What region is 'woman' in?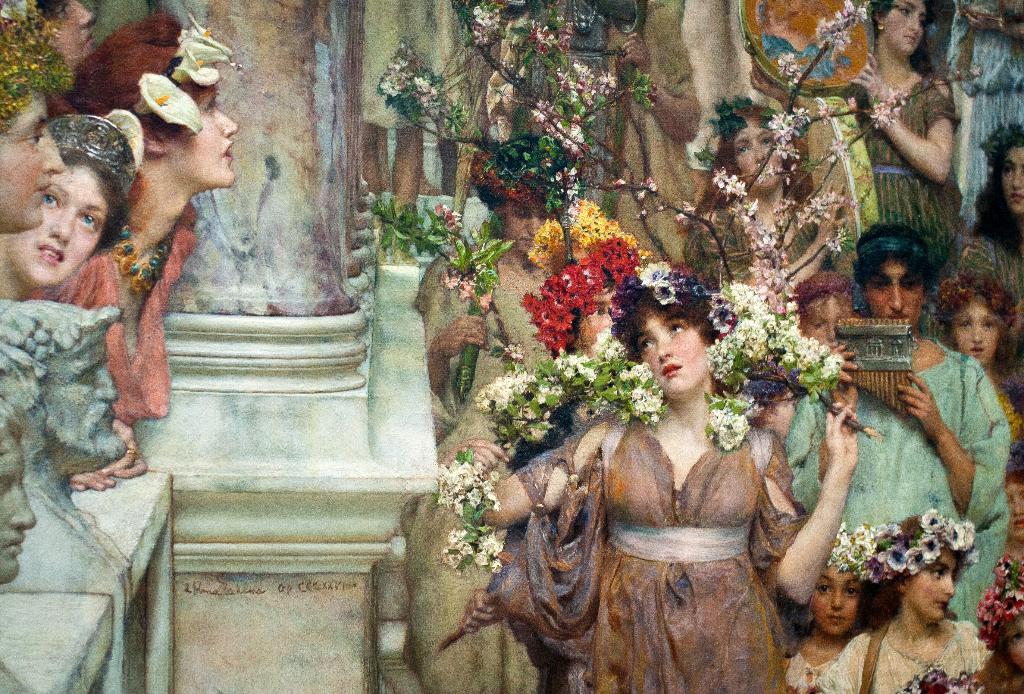
x1=1003 y1=469 x2=1023 y2=567.
